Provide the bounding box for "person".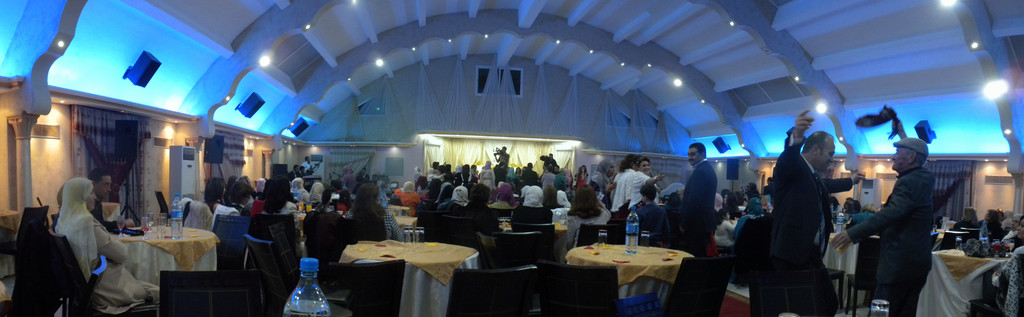
[left=675, top=142, right=714, bottom=239].
